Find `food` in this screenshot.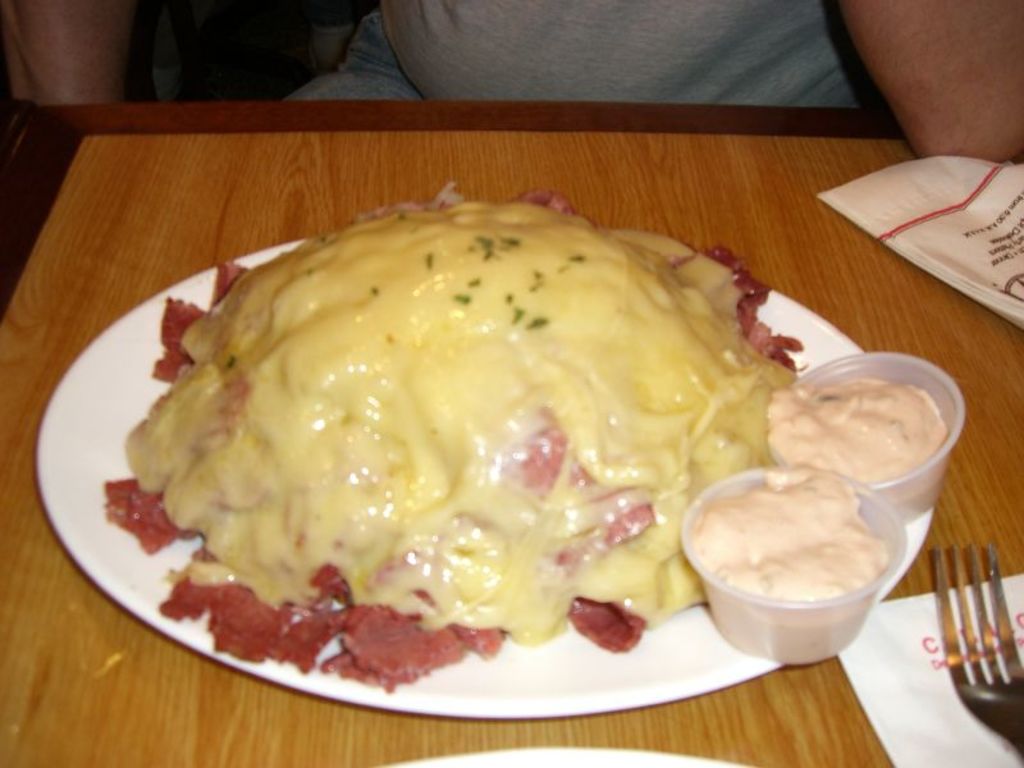
The bounding box for `food` is pyautogui.locateOnScreen(92, 174, 954, 707).
